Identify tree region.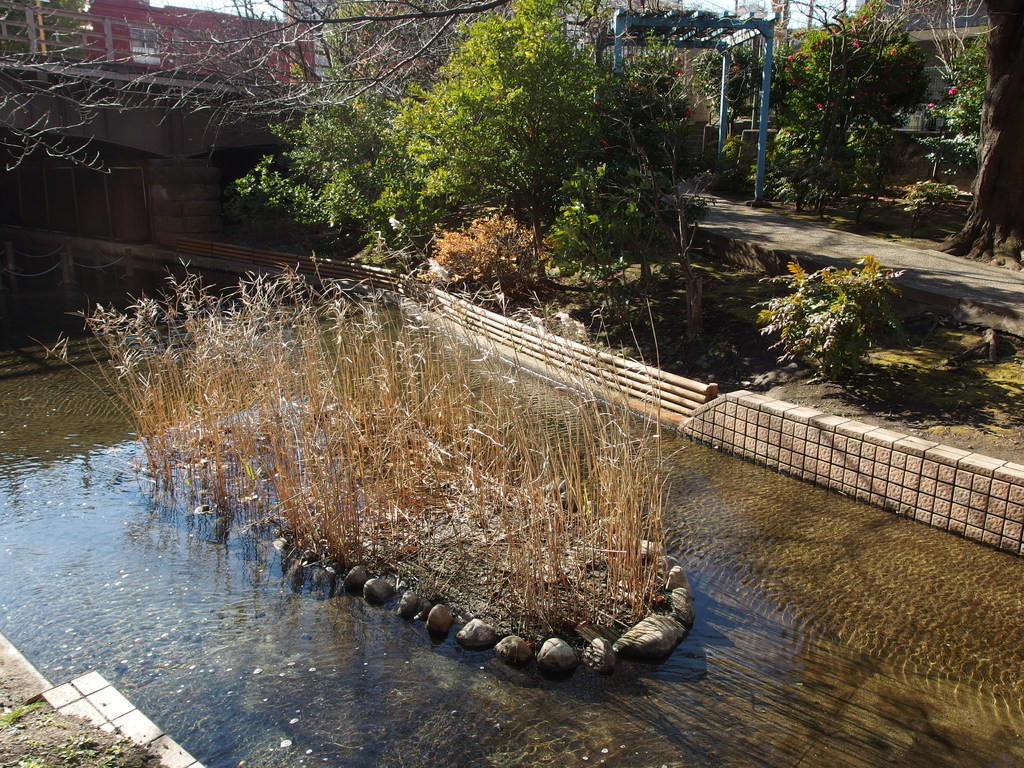
Region: <region>610, 23, 689, 162</region>.
